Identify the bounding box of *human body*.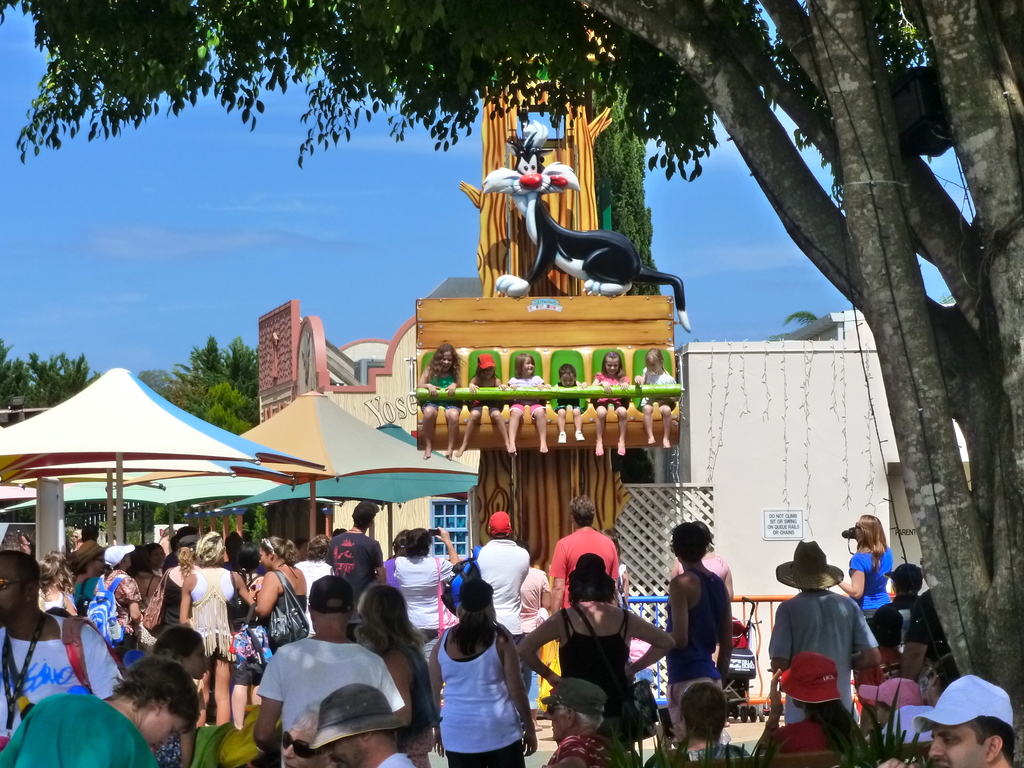
x1=457, y1=352, x2=515, y2=455.
